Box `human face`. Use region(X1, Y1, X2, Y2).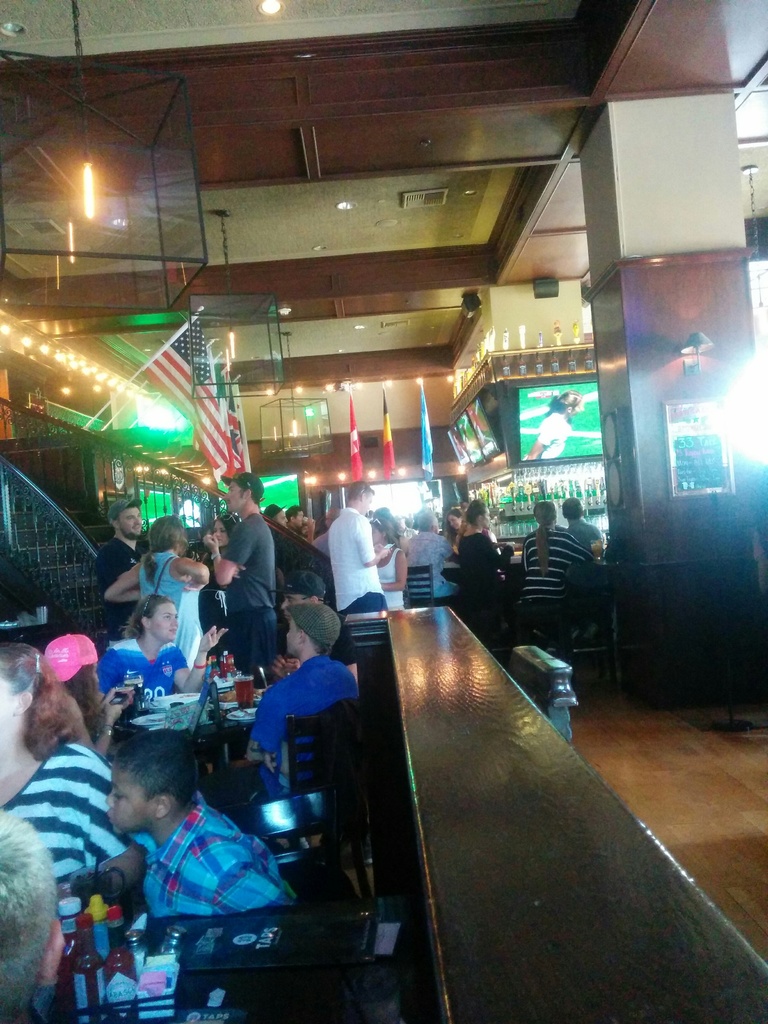
region(294, 510, 304, 528).
